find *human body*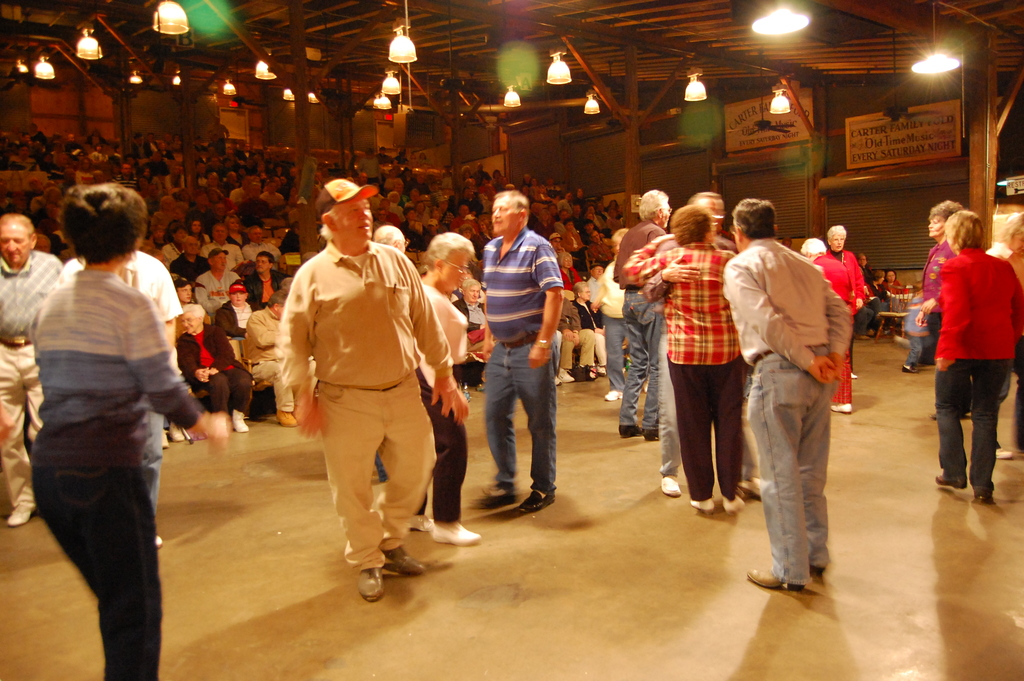
locate(231, 142, 252, 157)
